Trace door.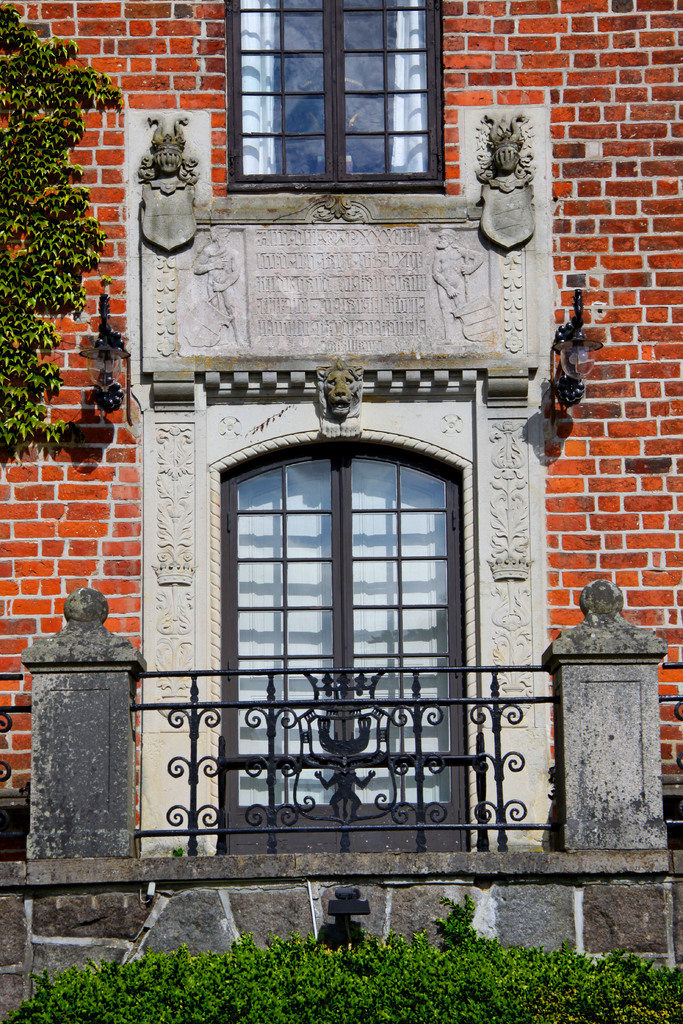
Traced to (224, 440, 472, 847).
